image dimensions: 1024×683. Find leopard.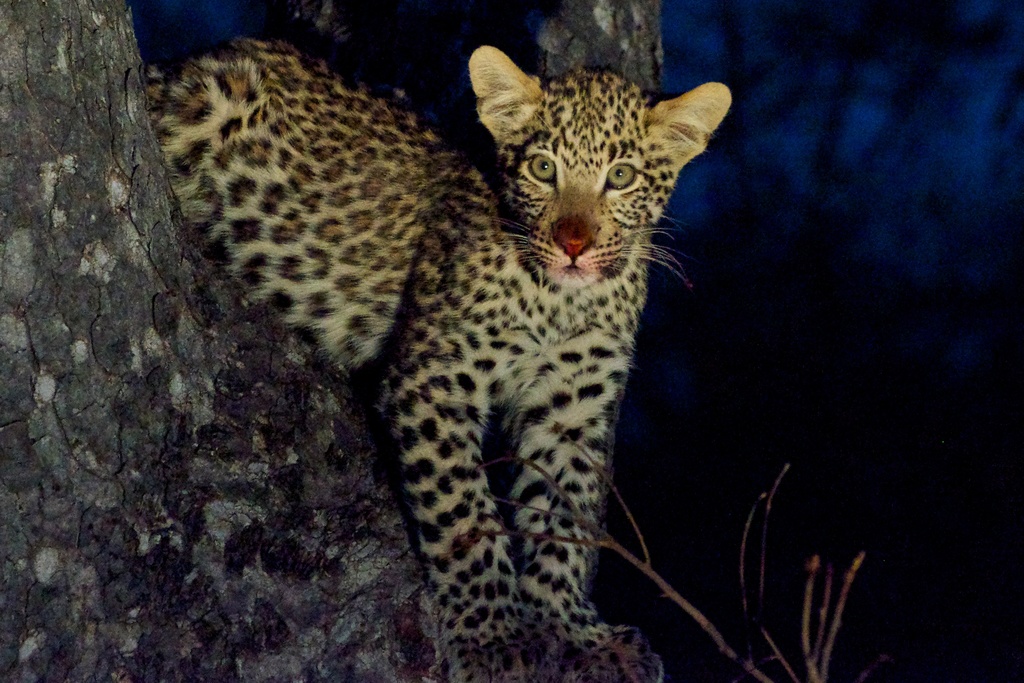
Rect(141, 43, 729, 682).
